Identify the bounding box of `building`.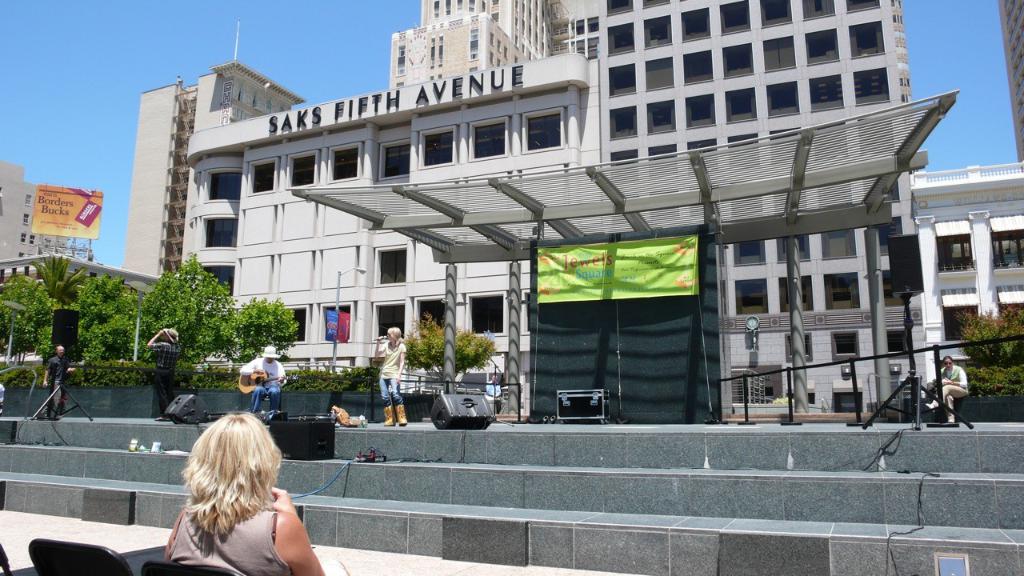
[x1=997, y1=2, x2=1023, y2=160].
